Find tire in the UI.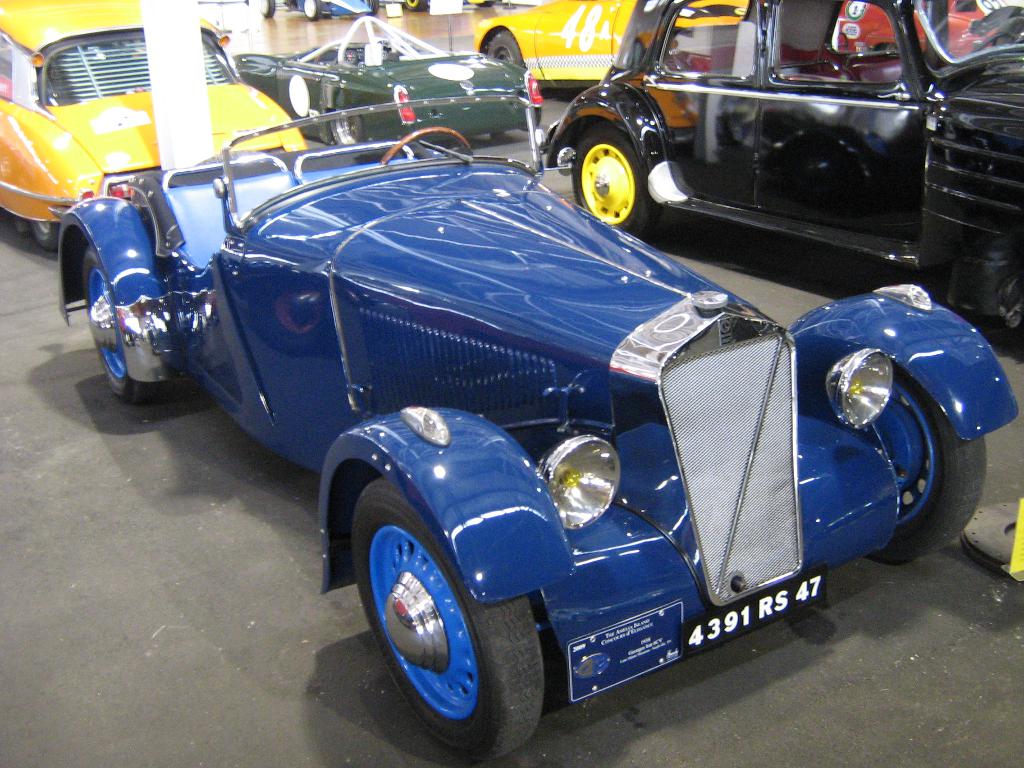
UI element at (570, 118, 662, 241).
